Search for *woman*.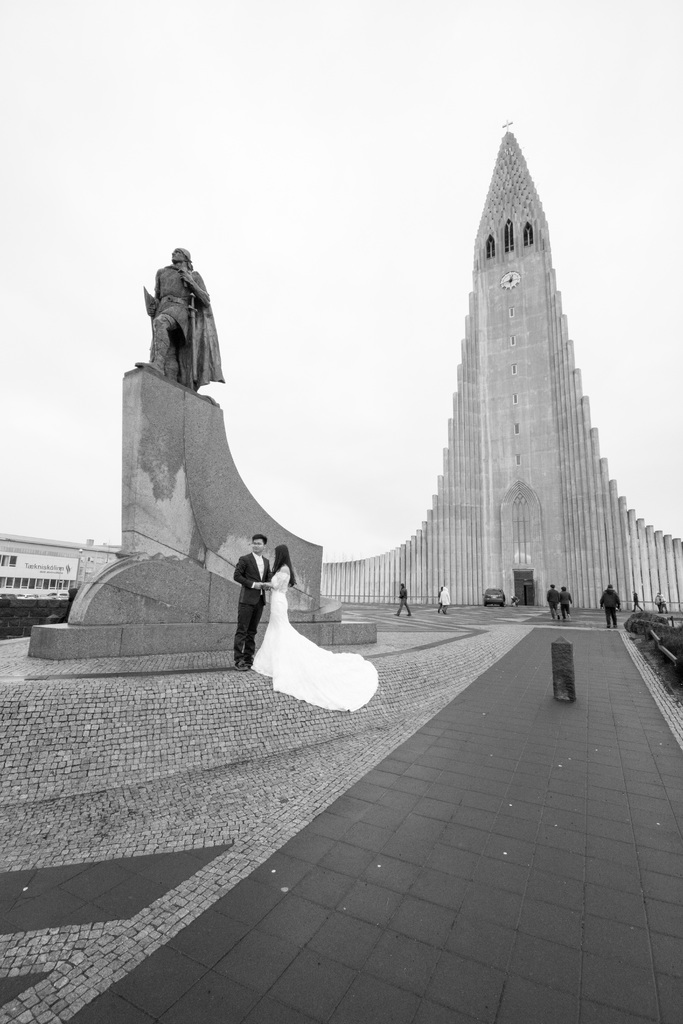
Found at {"left": 249, "top": 548, "right": 380, "bottom": 711}.
